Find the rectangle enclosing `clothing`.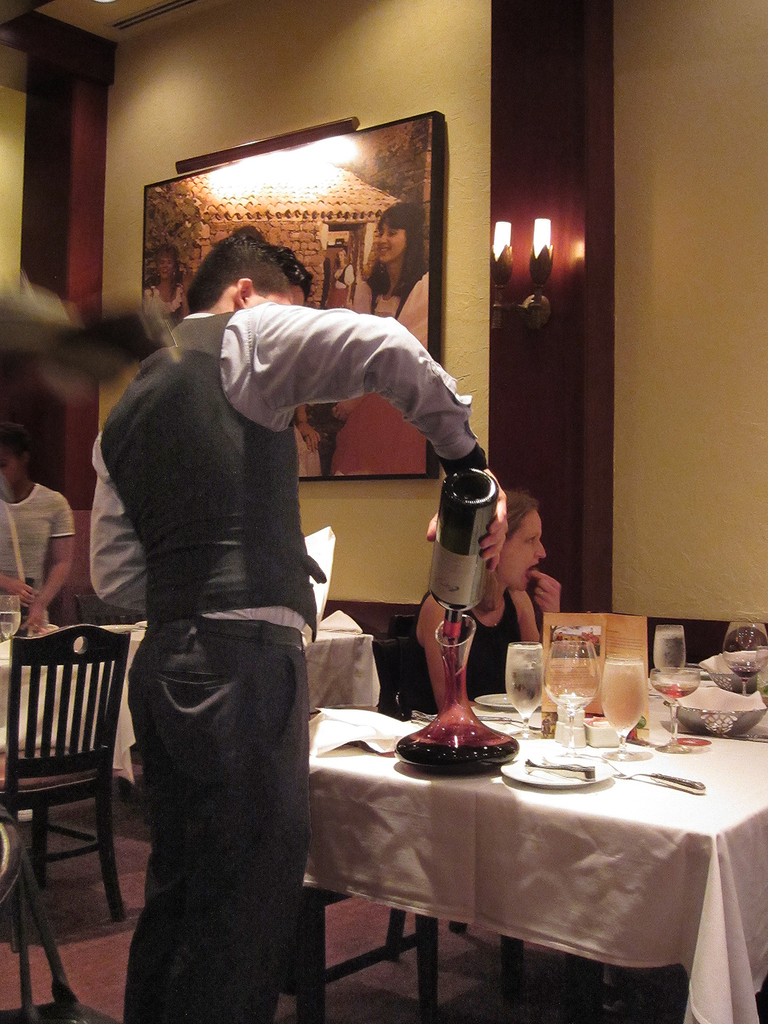
crop(0, 480, 78, 631).
